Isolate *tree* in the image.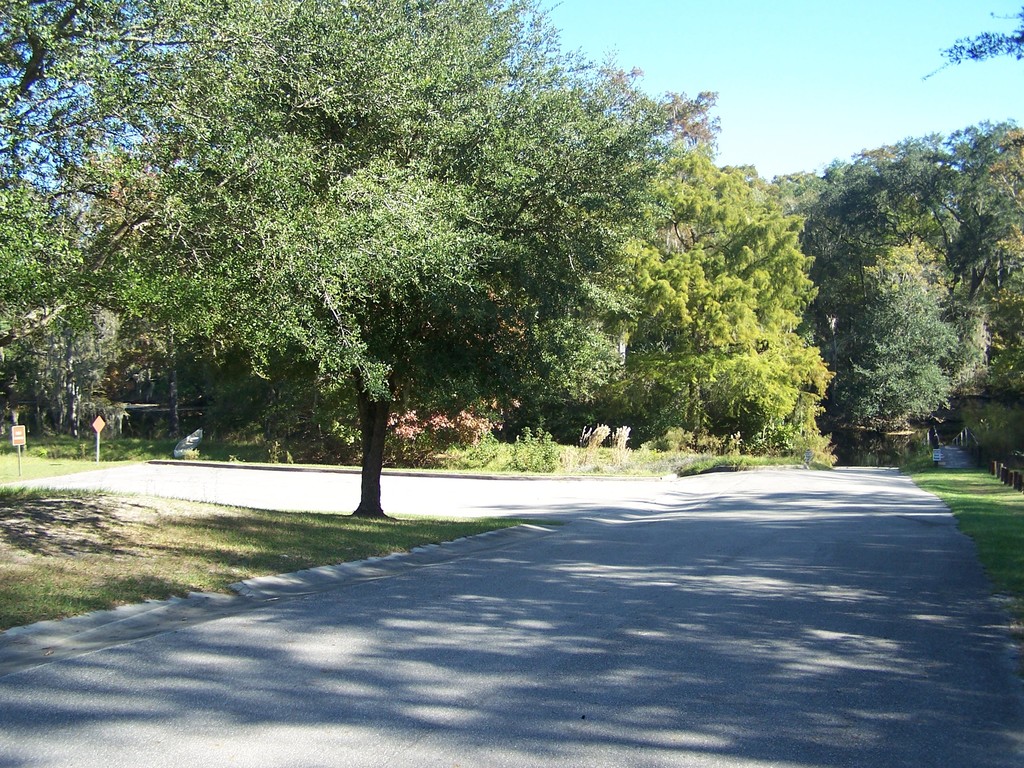
Isolated region: 606, 163, 831, 456.
